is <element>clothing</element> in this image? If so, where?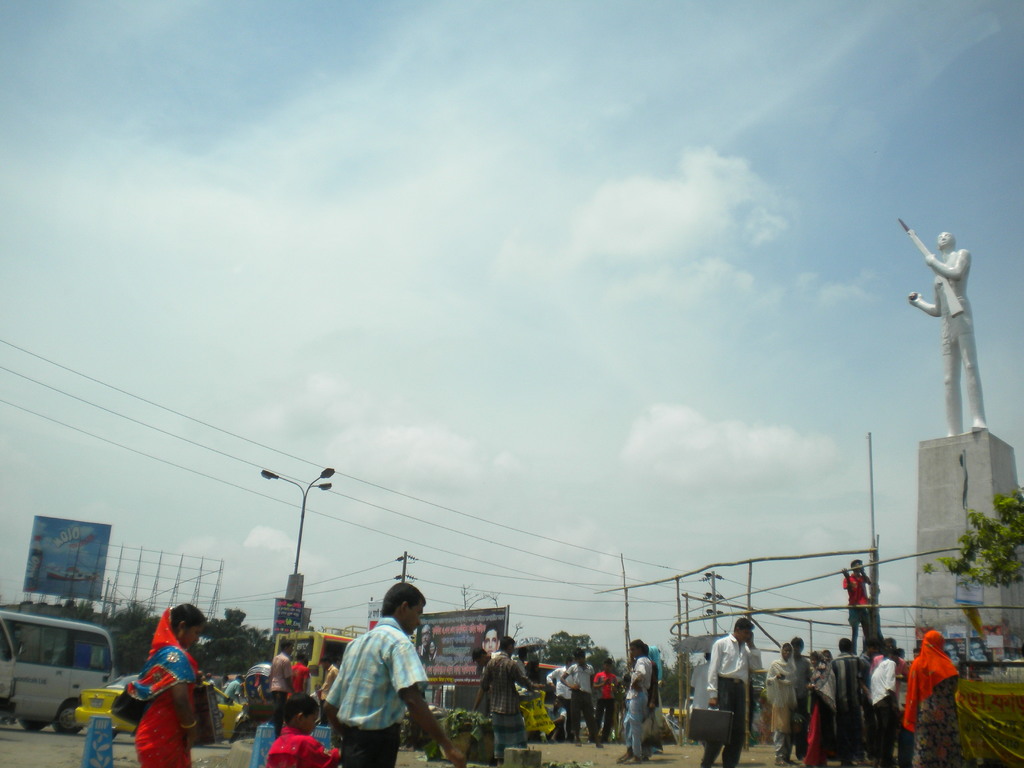
Yes, at detection(268, 651, 293, 730).
